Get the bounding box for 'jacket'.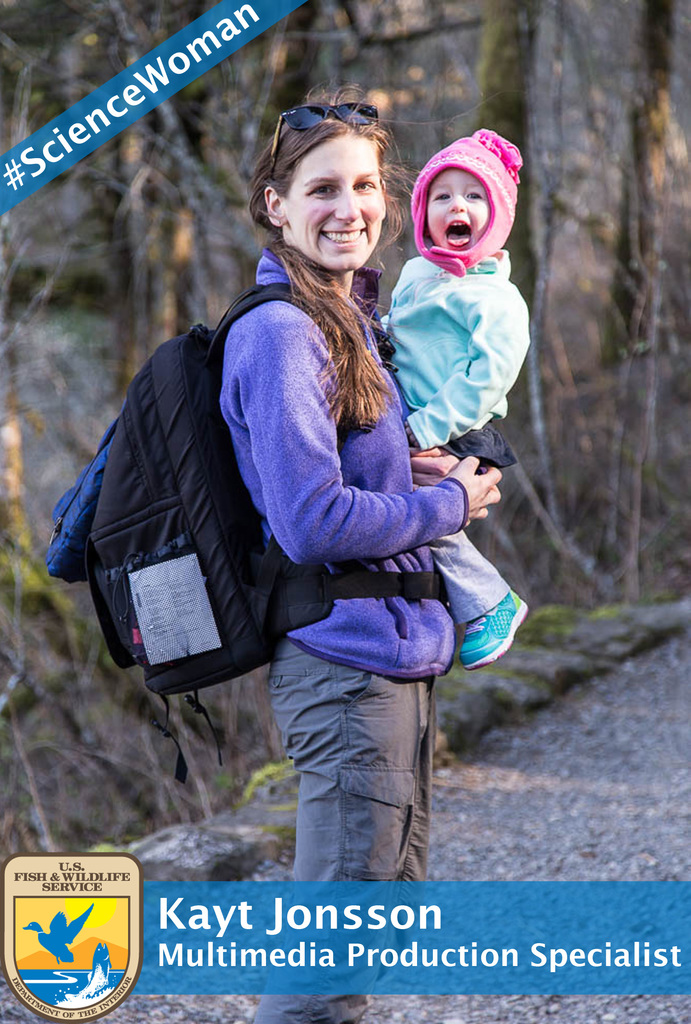
72 173 492 772.
